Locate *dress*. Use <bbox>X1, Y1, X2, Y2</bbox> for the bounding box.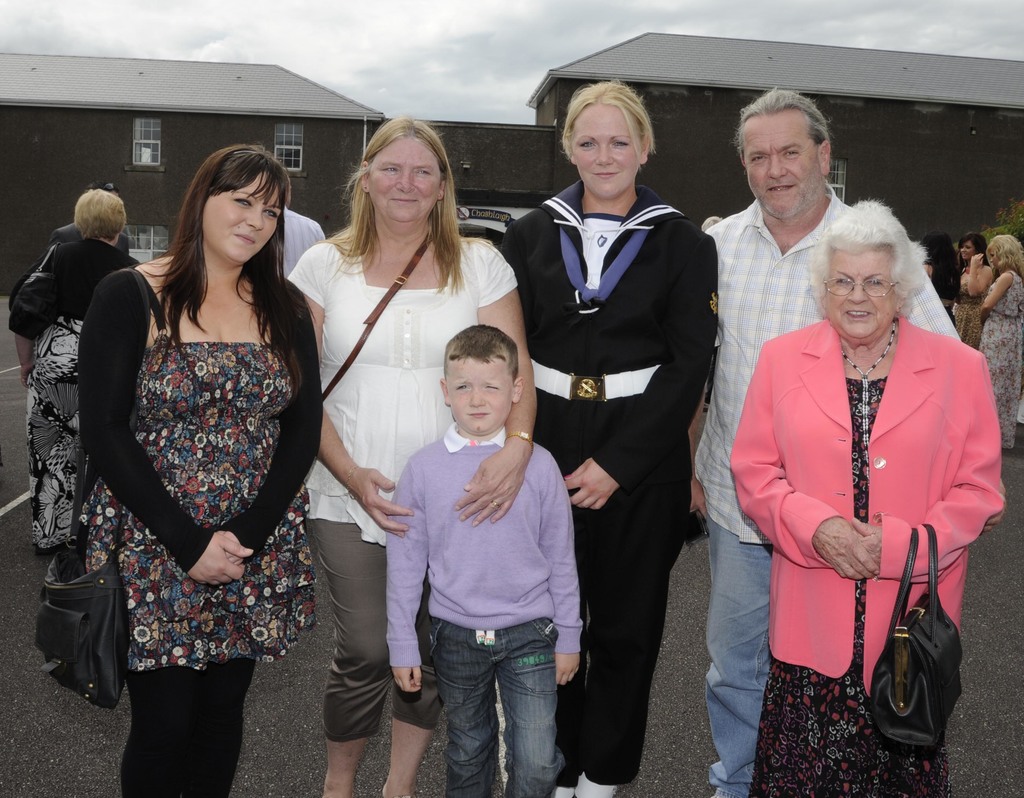
<bbox>950, 269, 988, 348</bbox>.
